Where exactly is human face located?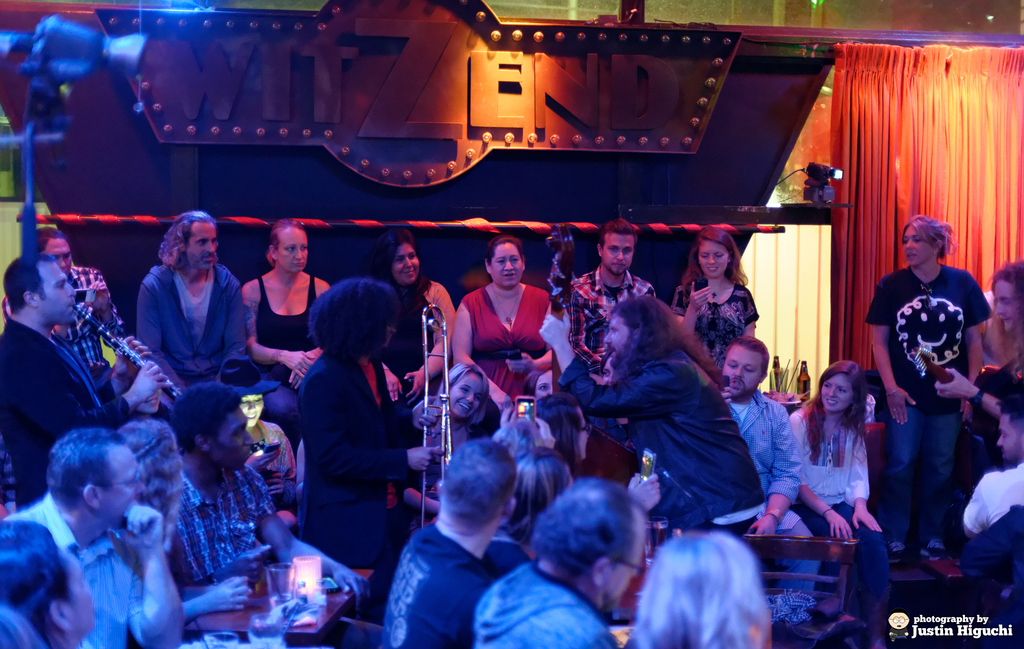
Its bounding box is [997, 415, 1023, 461].
